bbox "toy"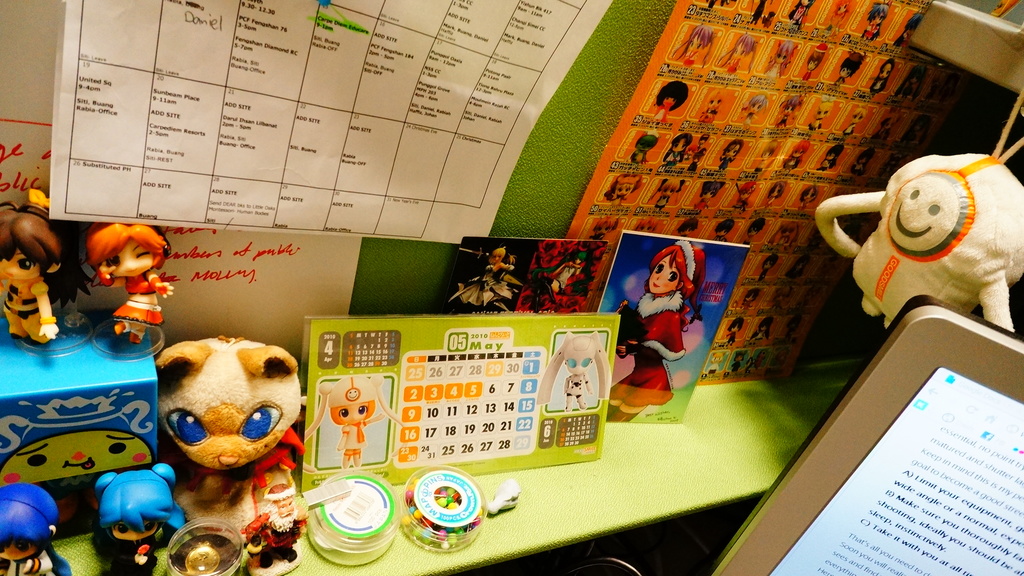
[590,211,625,240]
